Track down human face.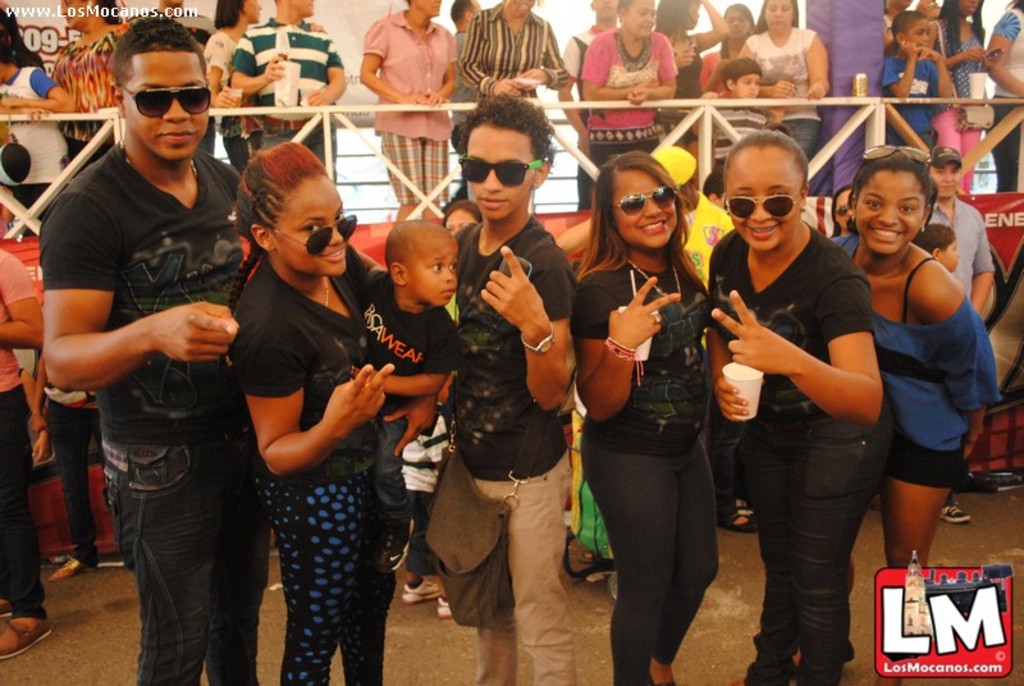
Tracked to box(613, 165, 680, 250).
